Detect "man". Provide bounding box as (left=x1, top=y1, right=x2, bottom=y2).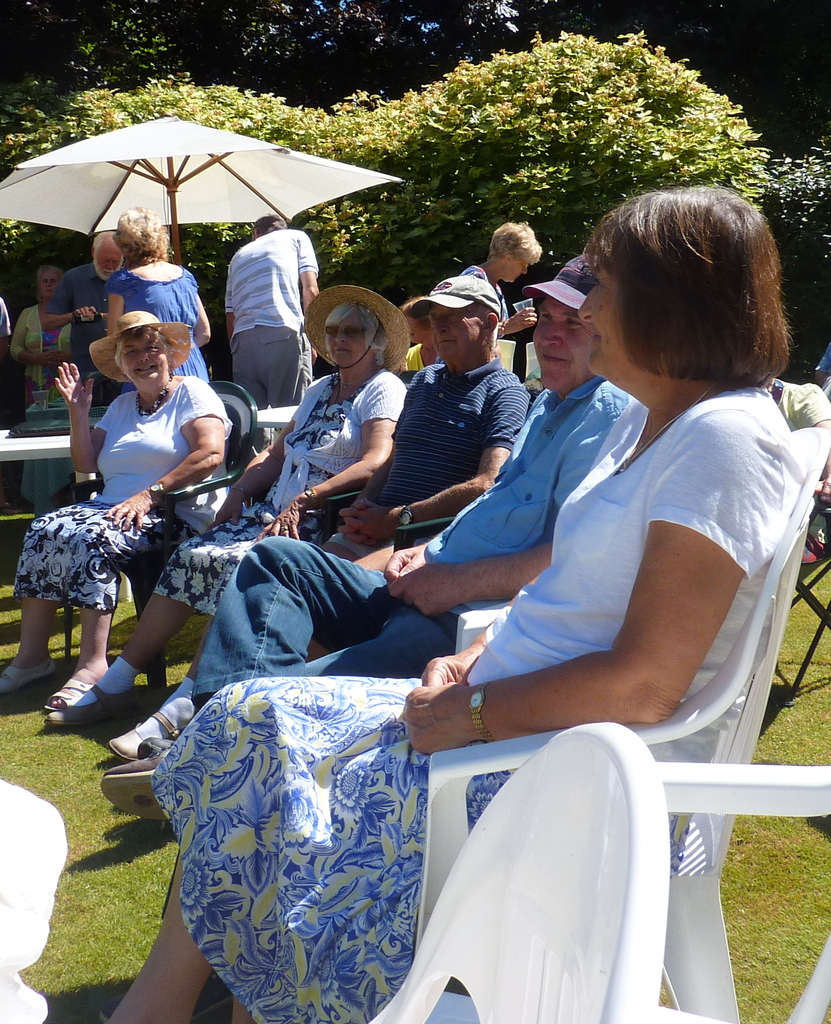
(left=38, top=228, right=122, bottom=373).
